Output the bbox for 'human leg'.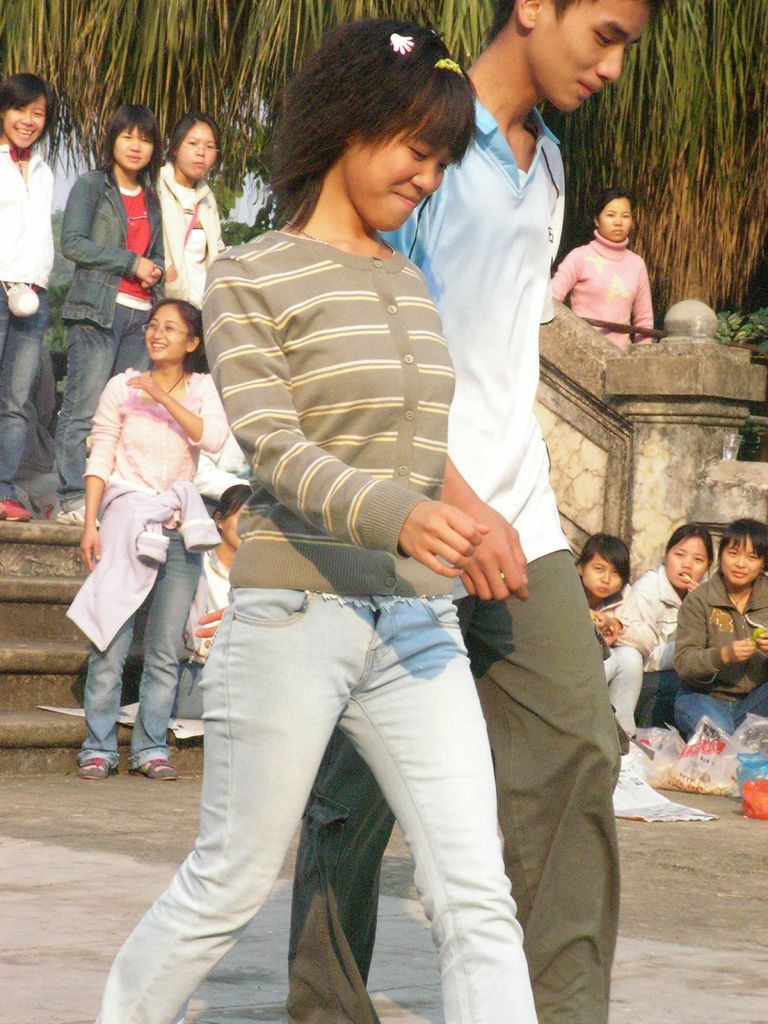
<box>76,613,137,778</box>.
